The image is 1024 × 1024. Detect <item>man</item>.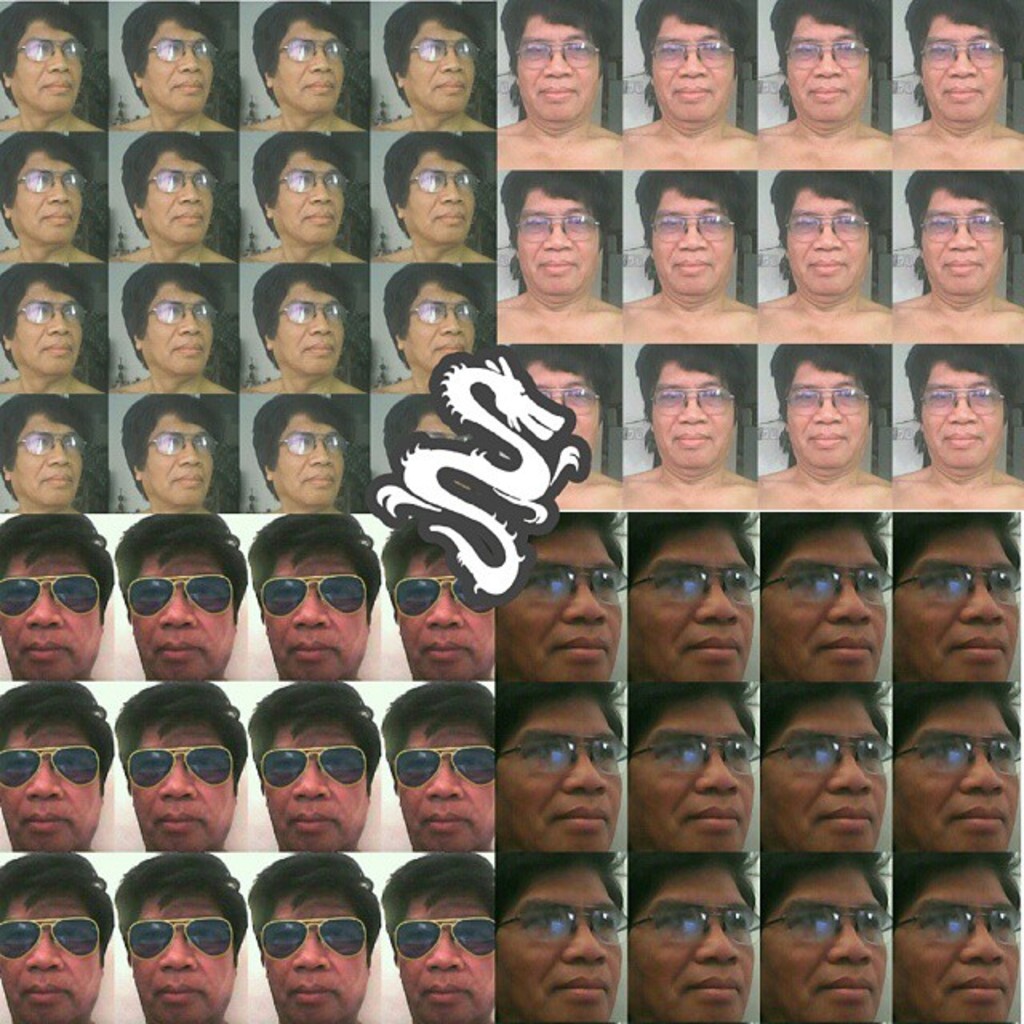
Detection: locate(0, 677, 114, 853).
